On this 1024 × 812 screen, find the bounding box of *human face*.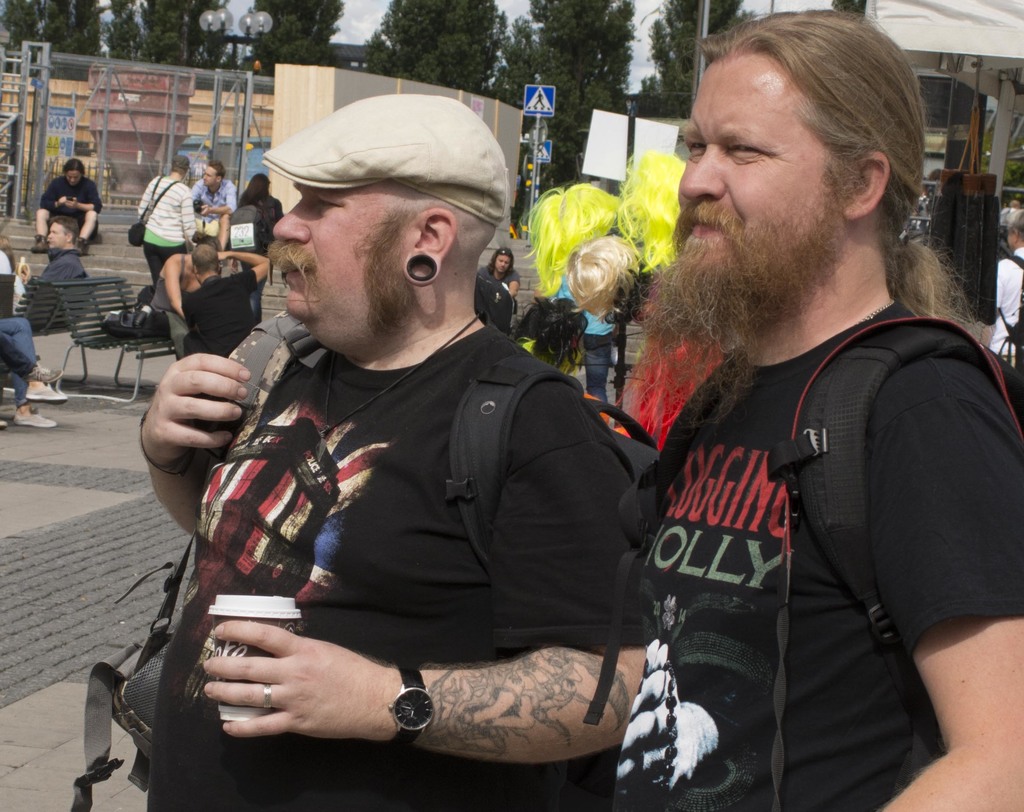
Bounding box: [left=678, top=58, right=840, bottom=272].
